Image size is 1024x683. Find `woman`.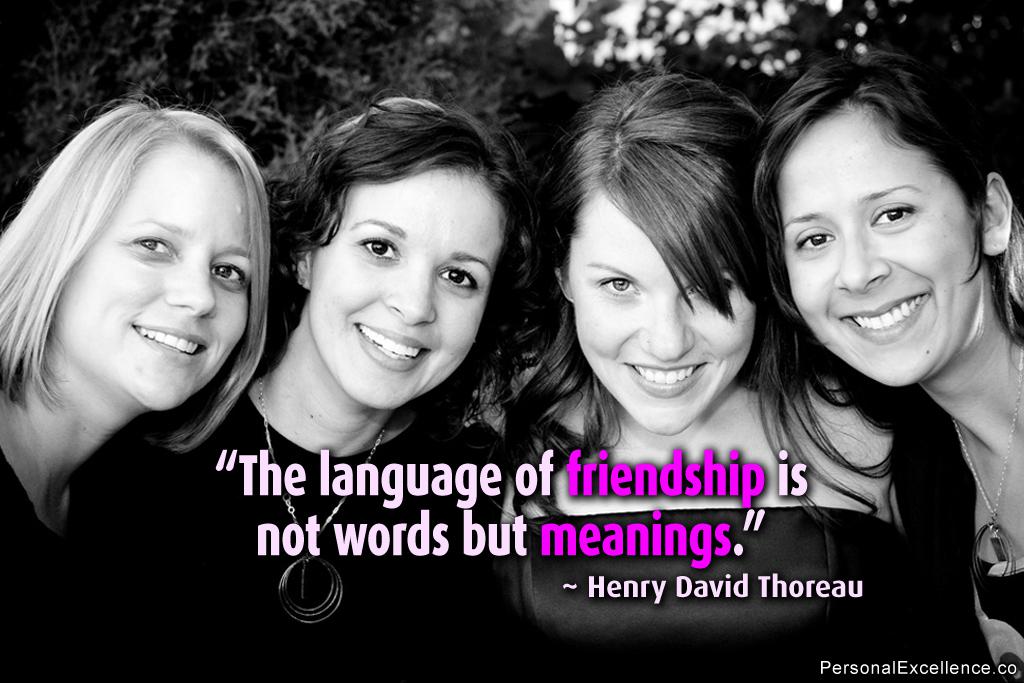
78:94:513:682.
